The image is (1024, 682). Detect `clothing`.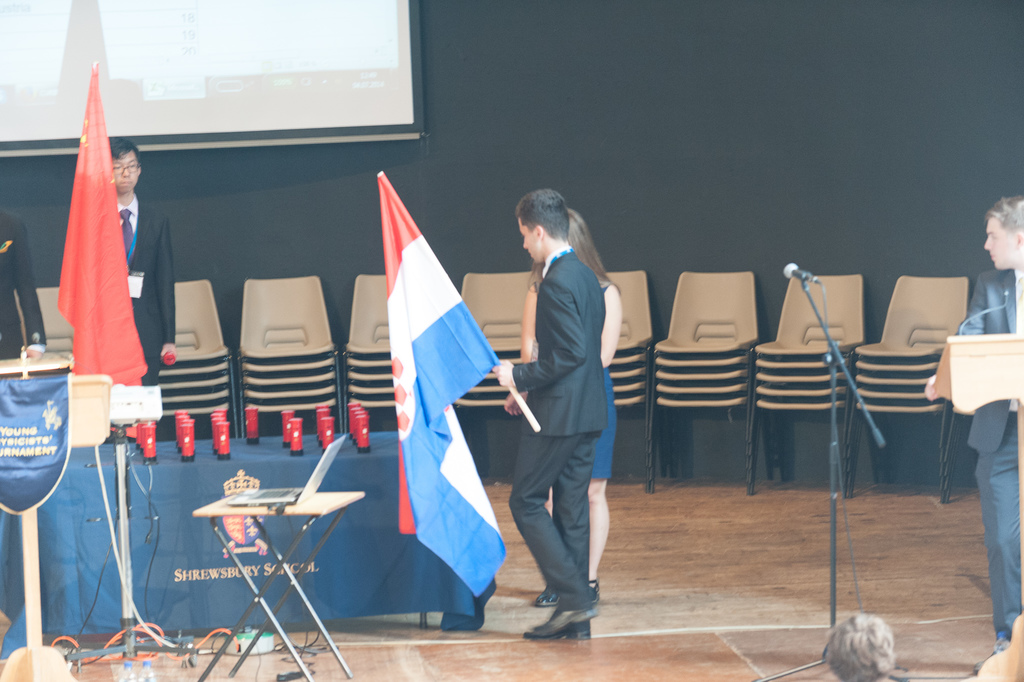
Detection: 99, 188, 175, 382.
